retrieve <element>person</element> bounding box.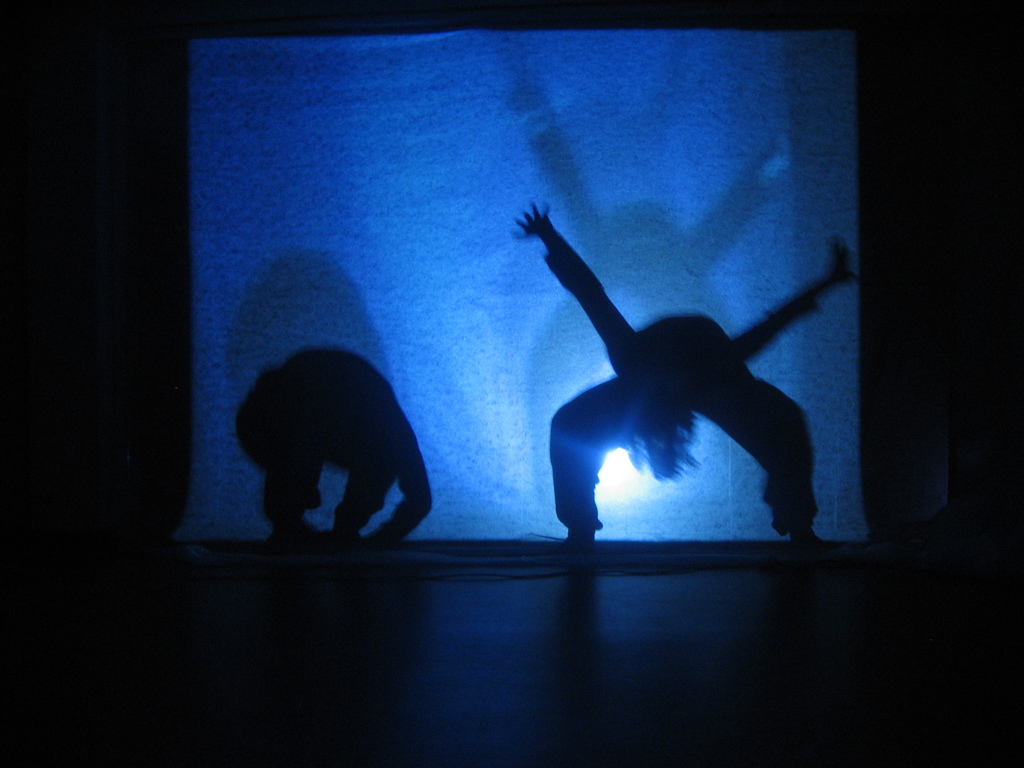
Bounding box: bbox(537, 142, 838, 586).
